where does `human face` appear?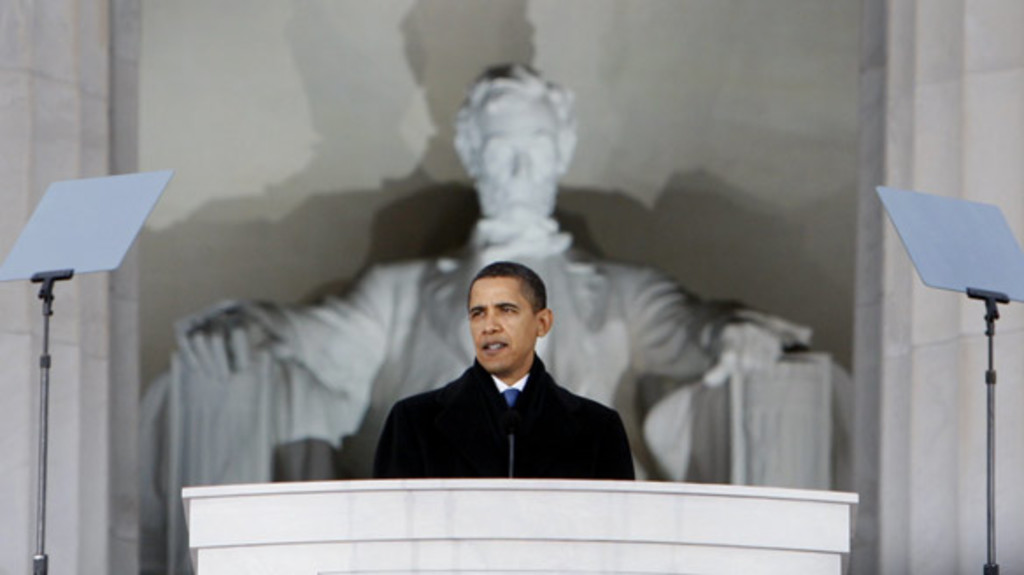
Appears at bbox=(465, 282, 540, 372).
